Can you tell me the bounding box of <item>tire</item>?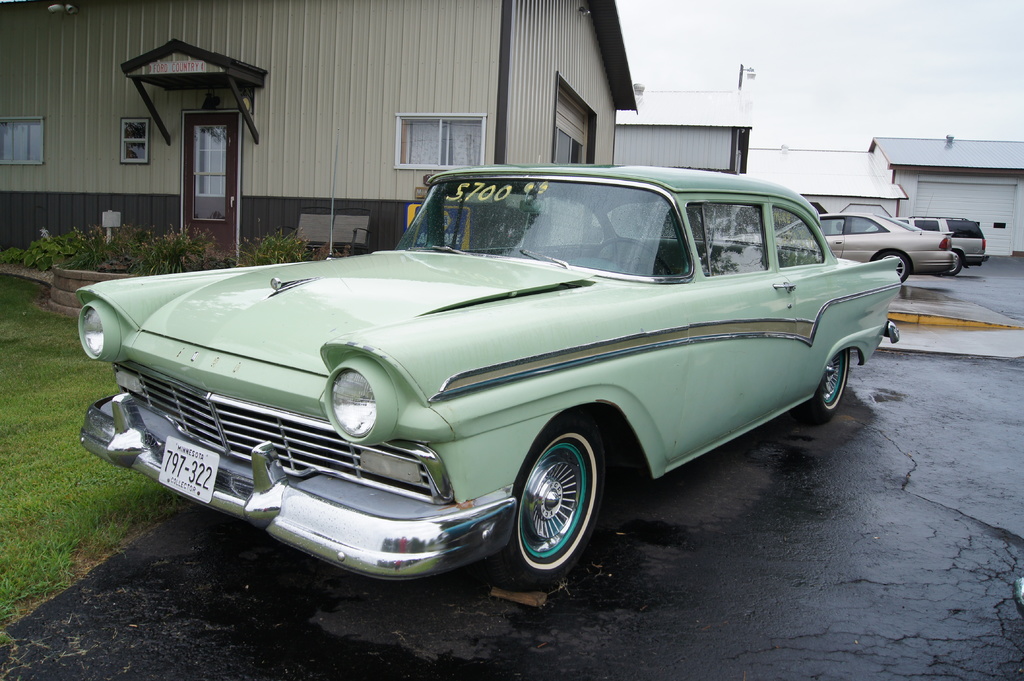
<box>481,409,612,591</box>.
